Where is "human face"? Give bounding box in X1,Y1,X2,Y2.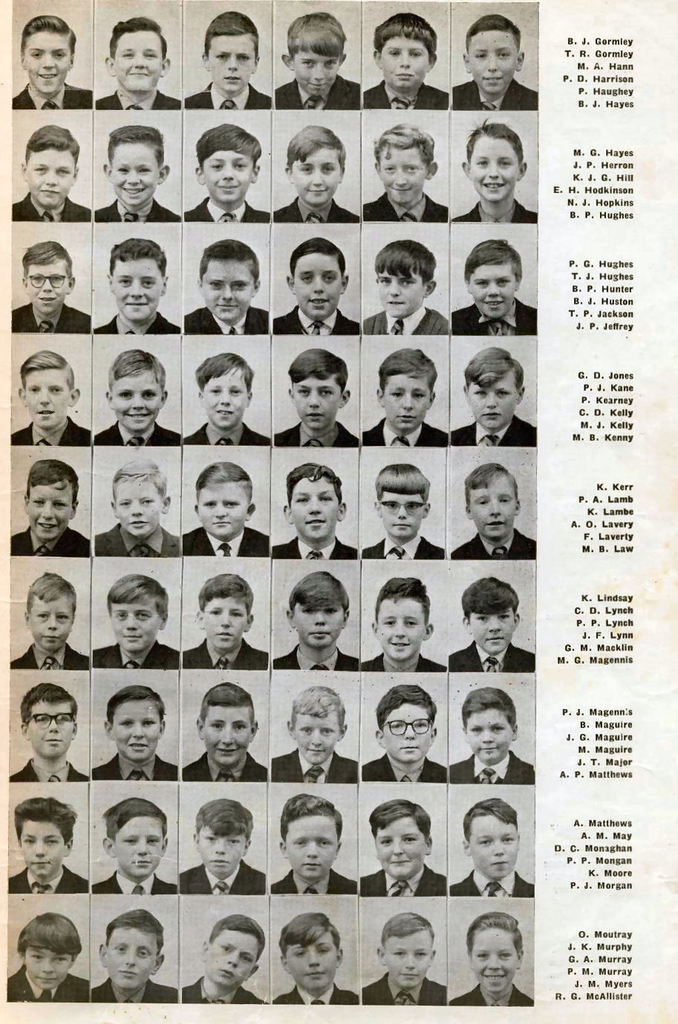
473,929,521,992.
